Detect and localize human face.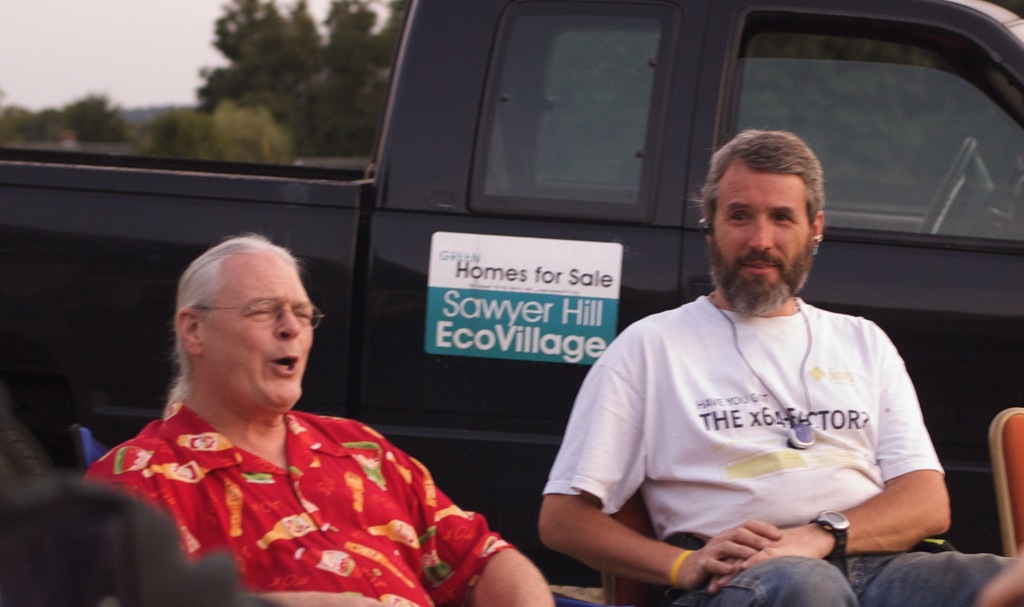
Localized at [199, 256, 314, 404].
